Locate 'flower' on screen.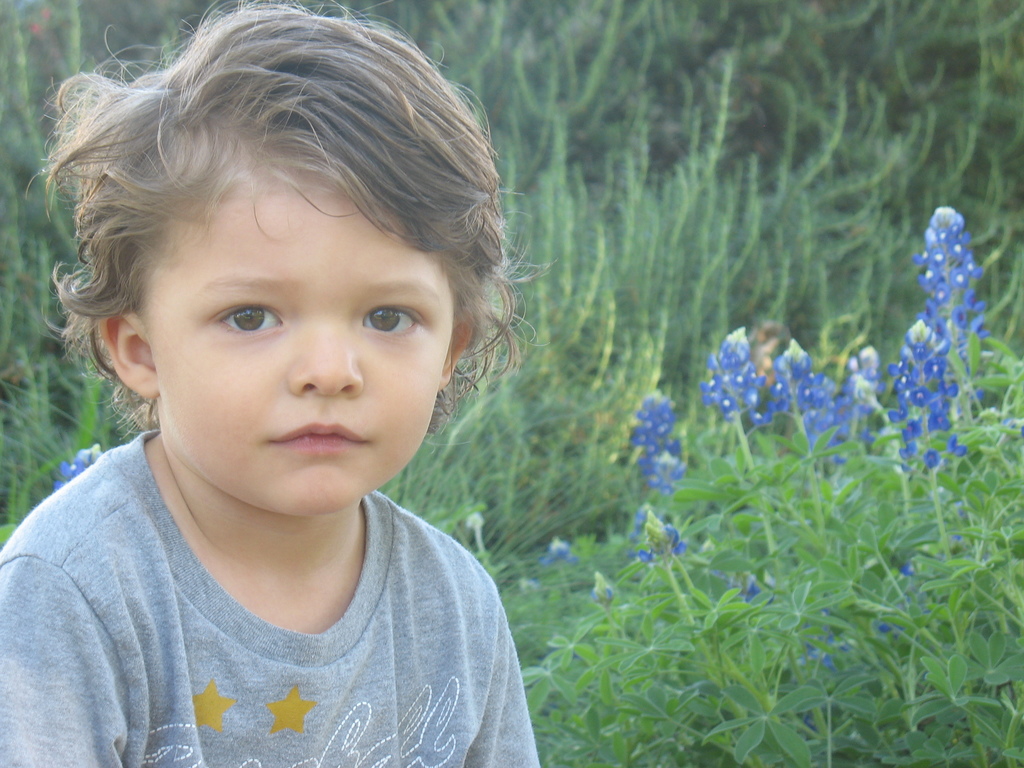
On screen at l=642, t=442, r=687, b=493.
